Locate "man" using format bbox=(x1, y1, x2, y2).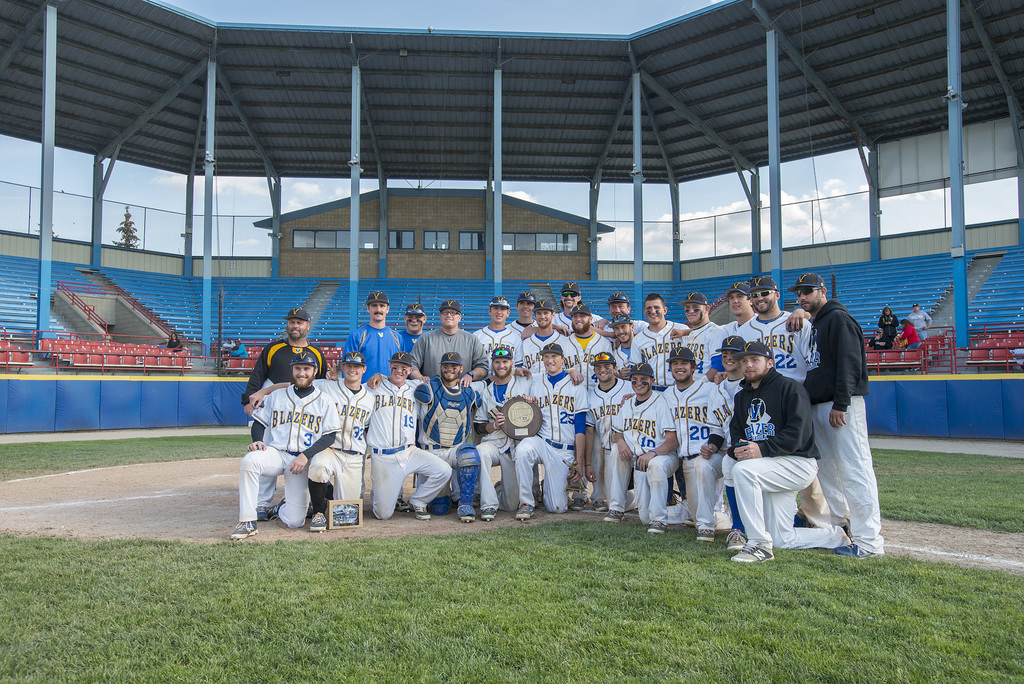
bbox=(468, 295, 527, 378).
